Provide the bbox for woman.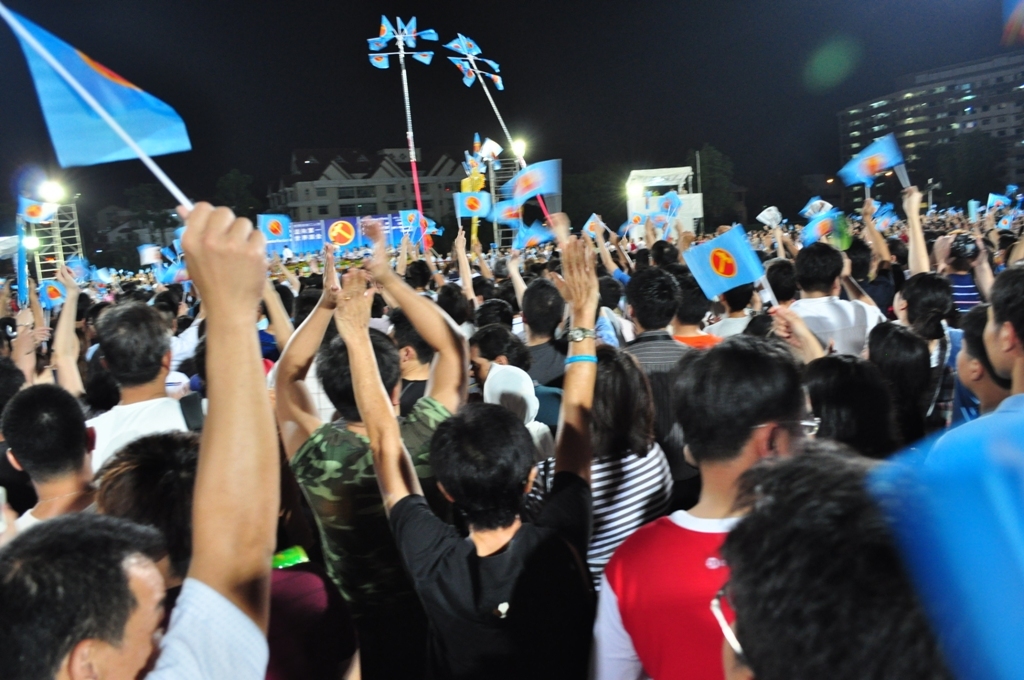
(x1=889, y1=276, x2=949, y2=369).
